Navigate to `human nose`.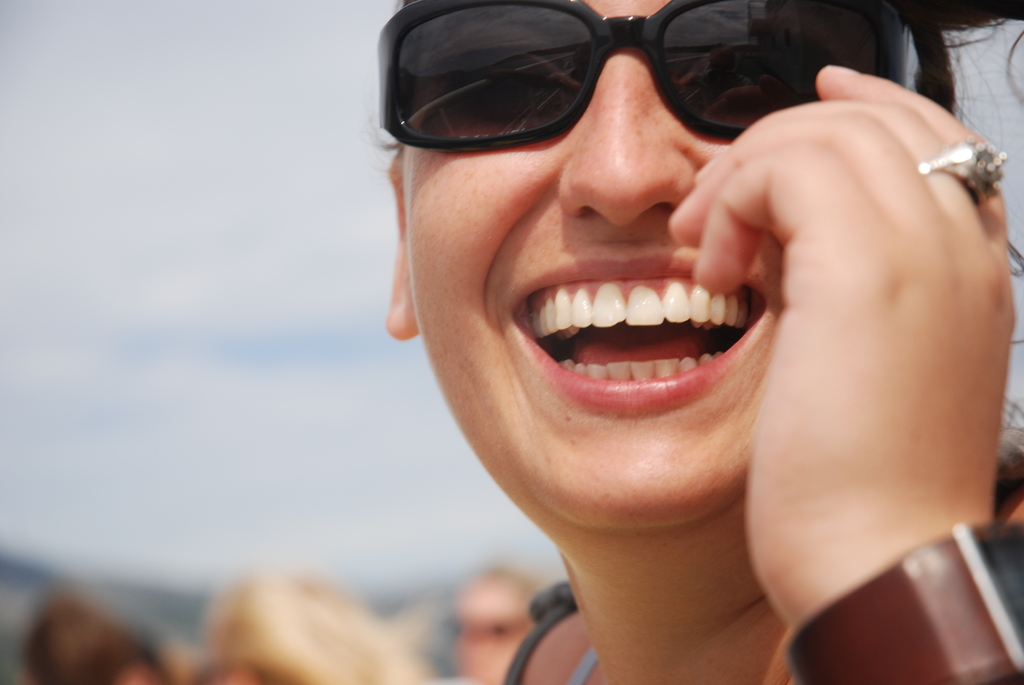
Navigation target: (left=556, top=43, right=698, bottom=225).
